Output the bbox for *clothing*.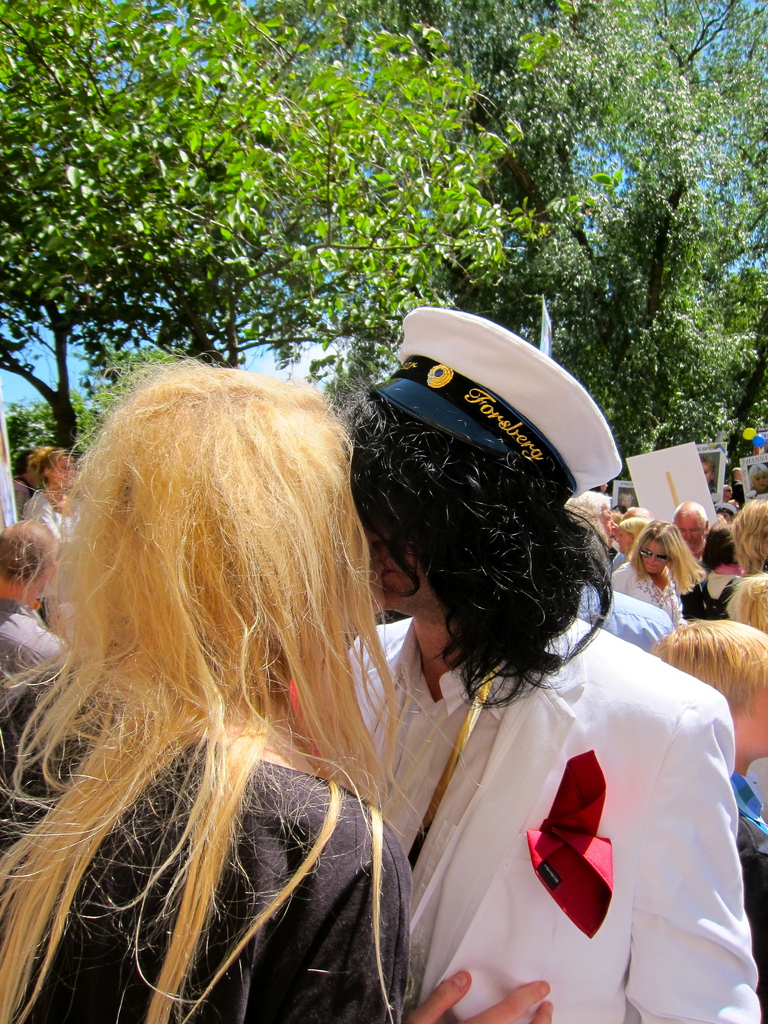
(x1=18, y1=491, x2=81, y2=607).
